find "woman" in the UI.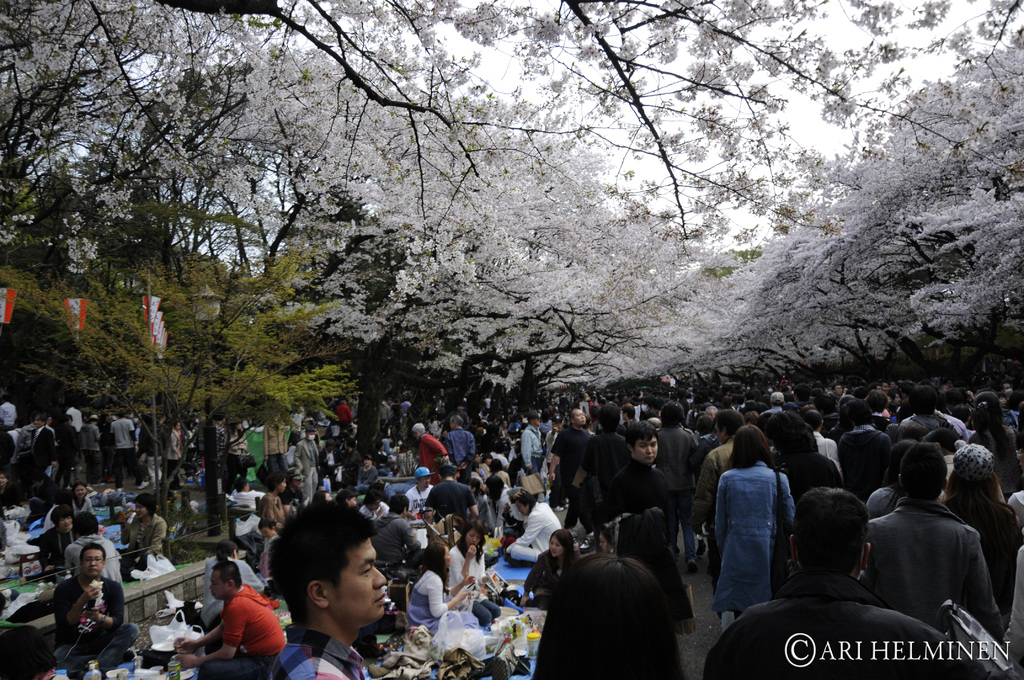
UI element at Rect(515, 524, 582, 609).
